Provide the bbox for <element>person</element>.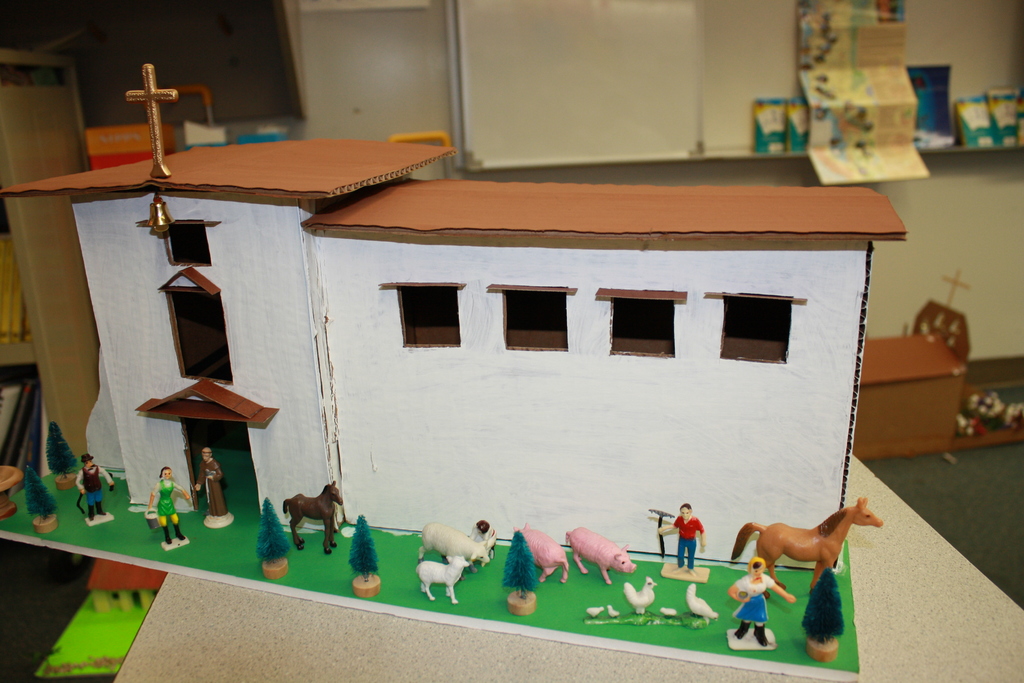
(x1=71, y1=452, x2=117, y2=525).
